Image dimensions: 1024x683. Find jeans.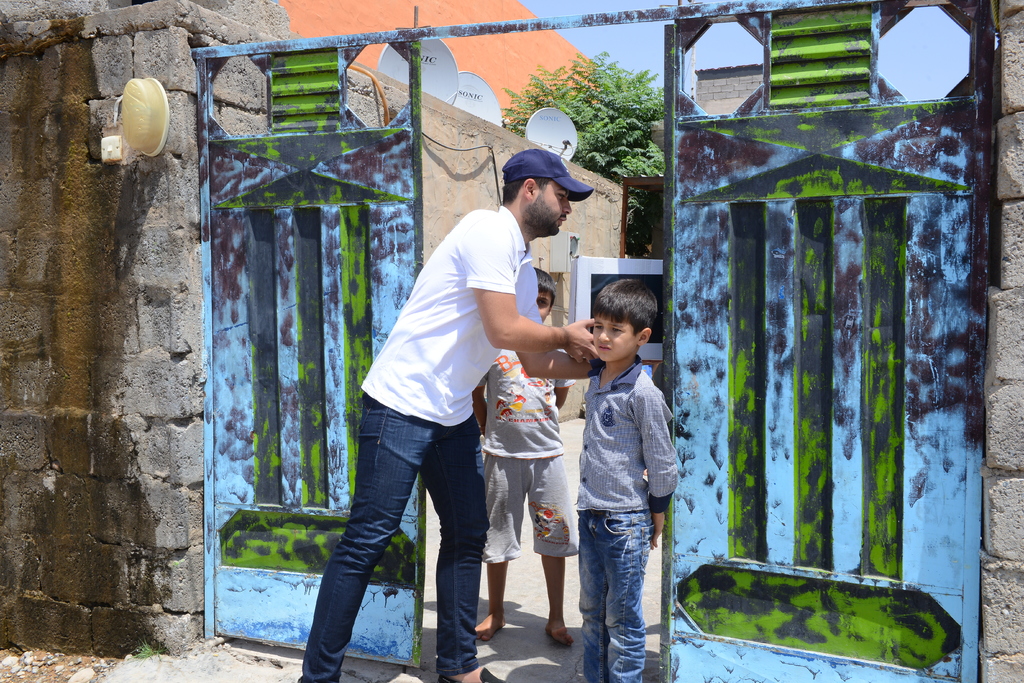
detection(574, 502, 655, 682).
